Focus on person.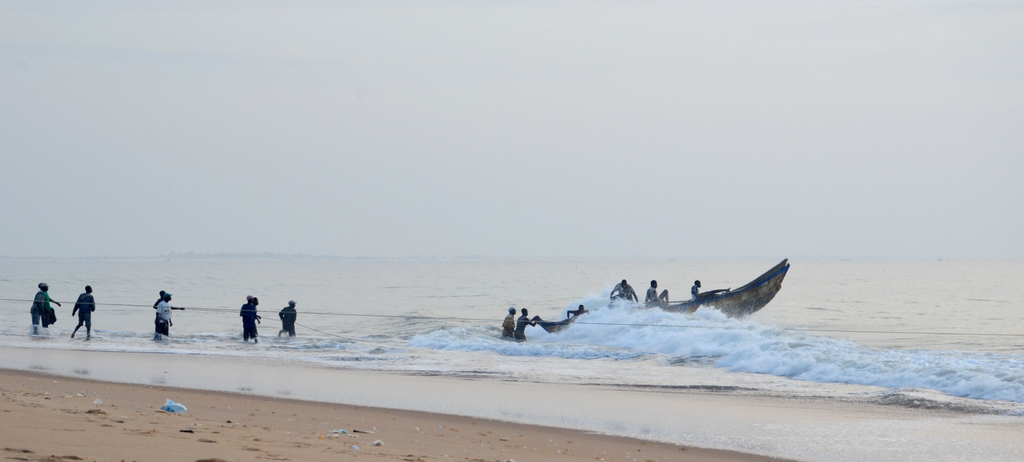
Focused at x1=241, y1=302, x2=258, y2=342.
